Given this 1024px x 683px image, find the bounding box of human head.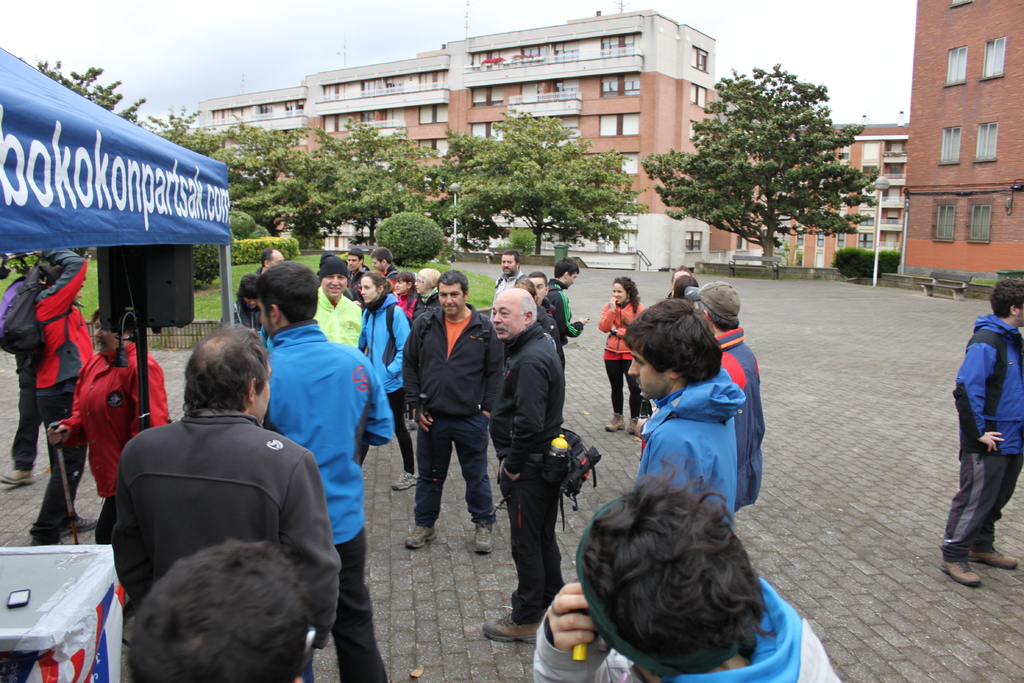
<region>361, 272, 390, 308</region>.
